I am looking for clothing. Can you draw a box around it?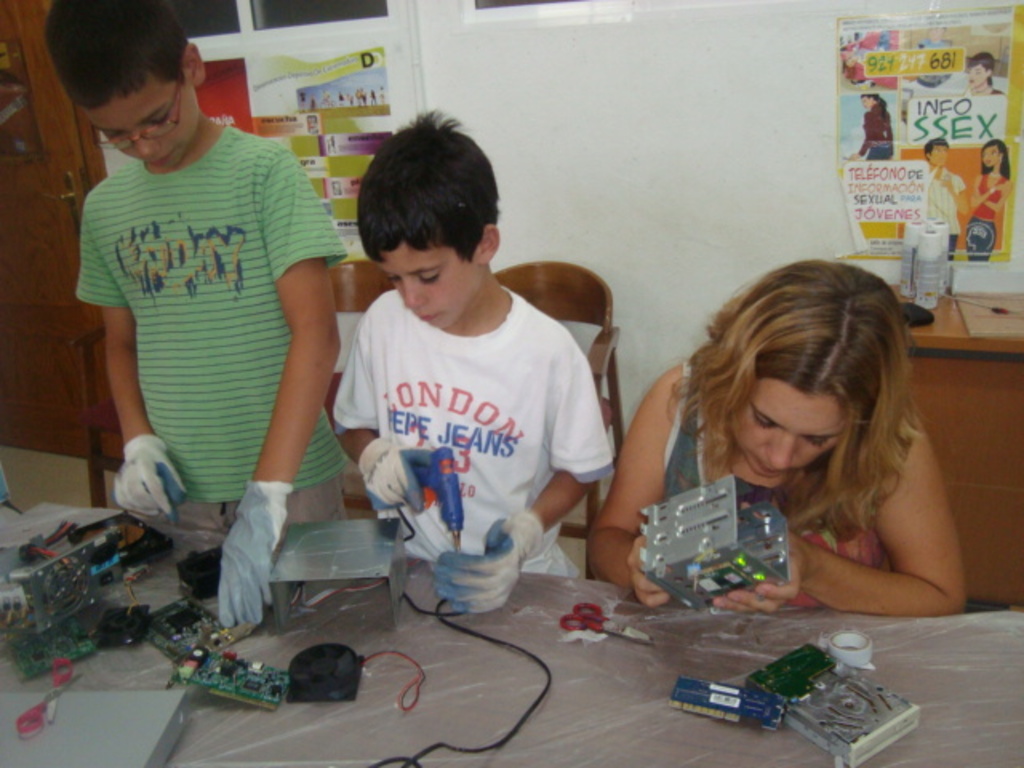
Sure, the bounding box is region(74, 123, 350, 520).
